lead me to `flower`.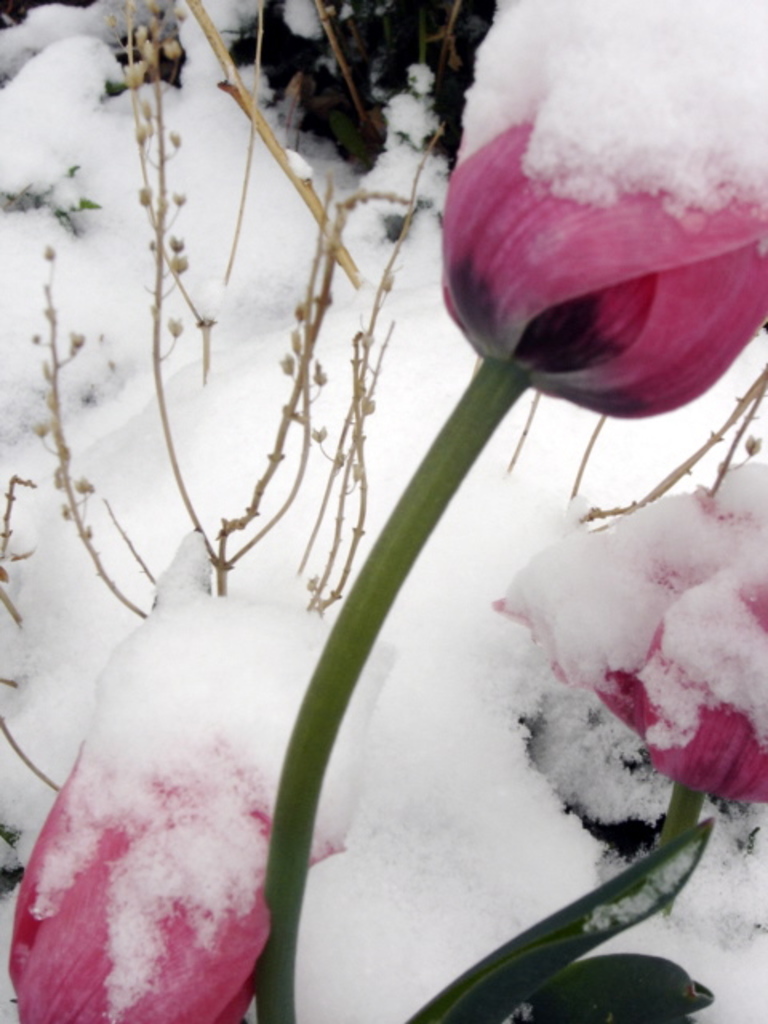
Lead to bbox=(5, 541, 347, 1022).
